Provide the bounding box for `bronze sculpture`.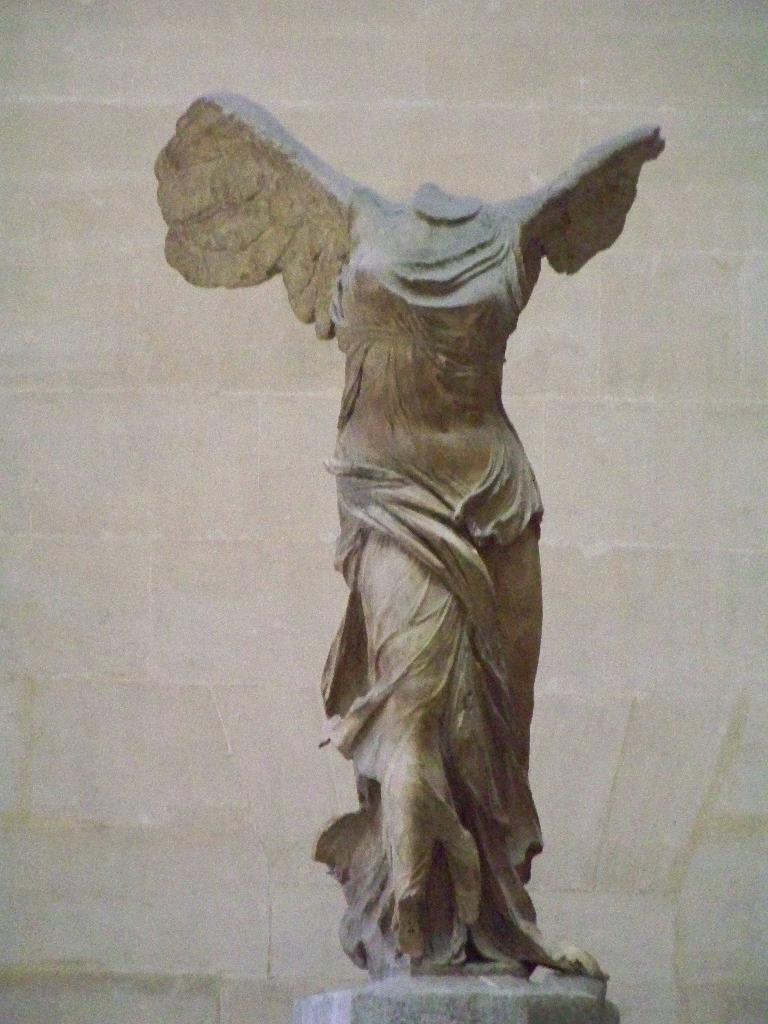
BBox(159, 111, 653, 979).
